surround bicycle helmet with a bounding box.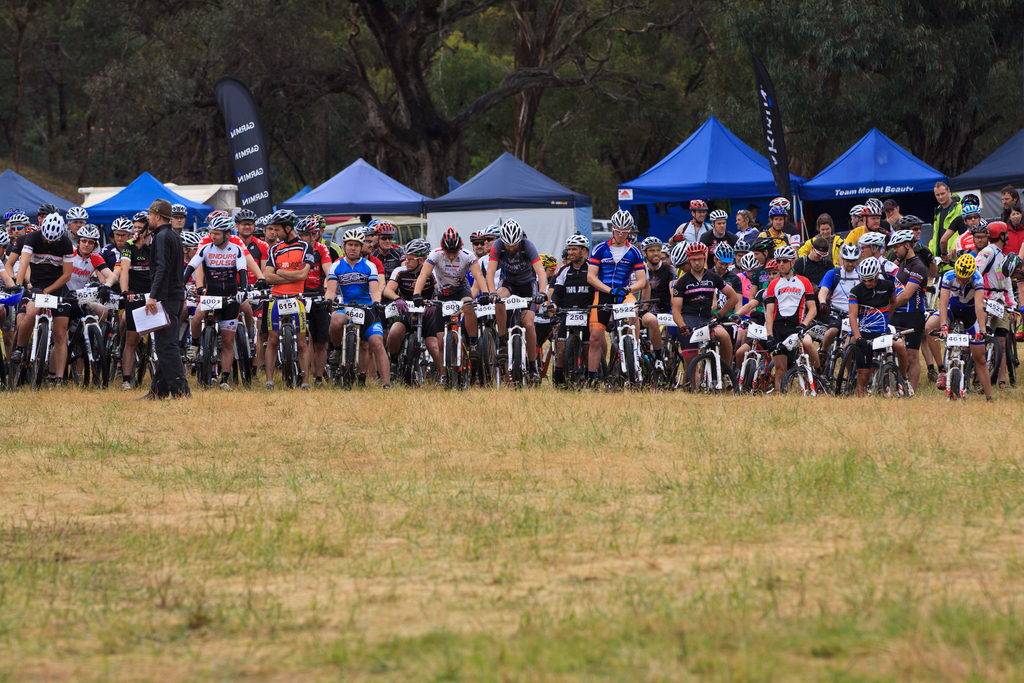
bbox=[754, 236, 773, 250].
